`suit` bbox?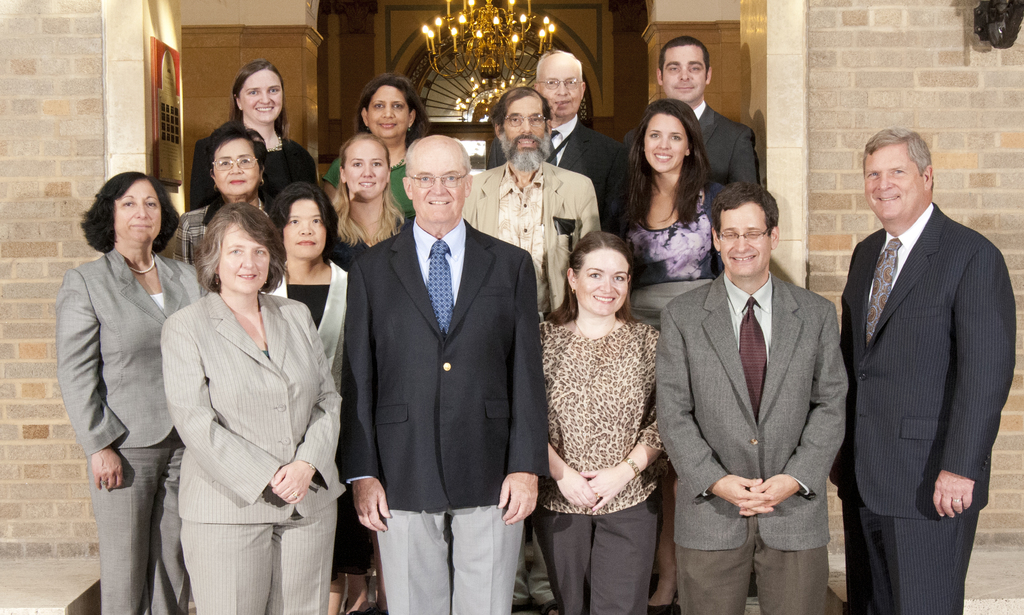
bbox=(601, 109, 766, 233)
